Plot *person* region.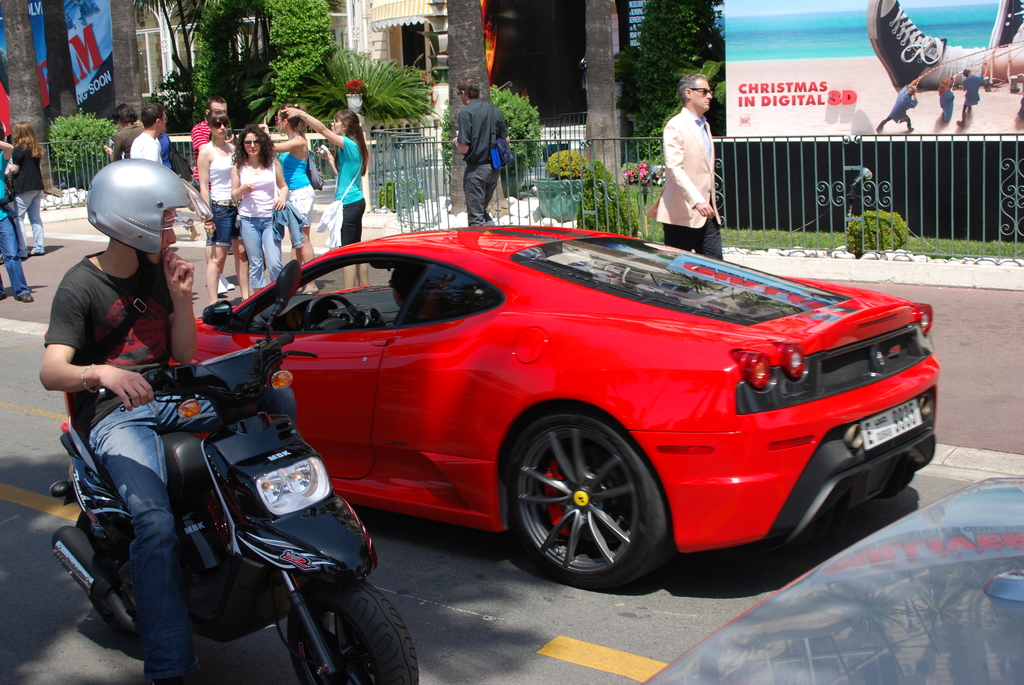
Plotted at 130, 101, 166, 168.
